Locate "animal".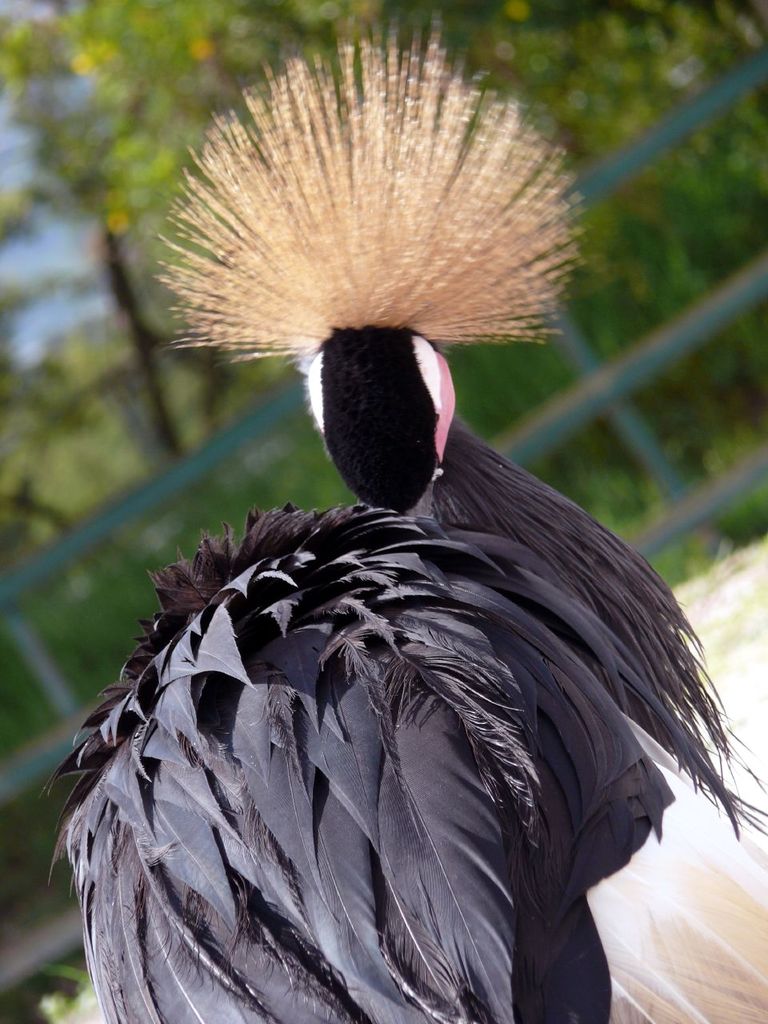
Bounding box: bbox=(37, 17, 767, 1023).
